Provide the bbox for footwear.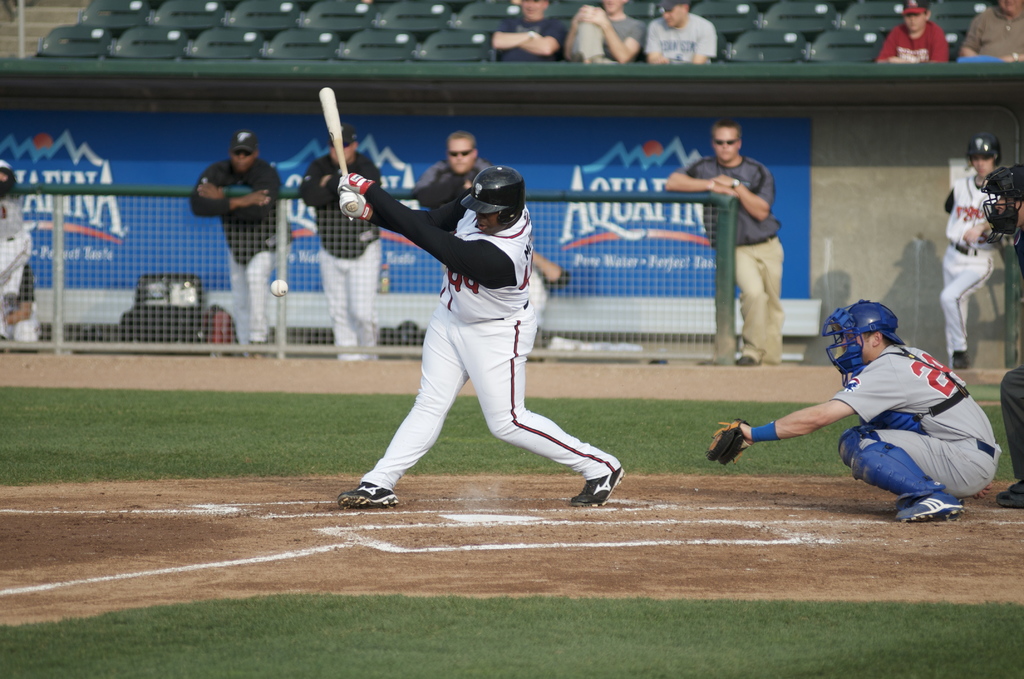
[left=896, top=485, right=961, bottom=527].
